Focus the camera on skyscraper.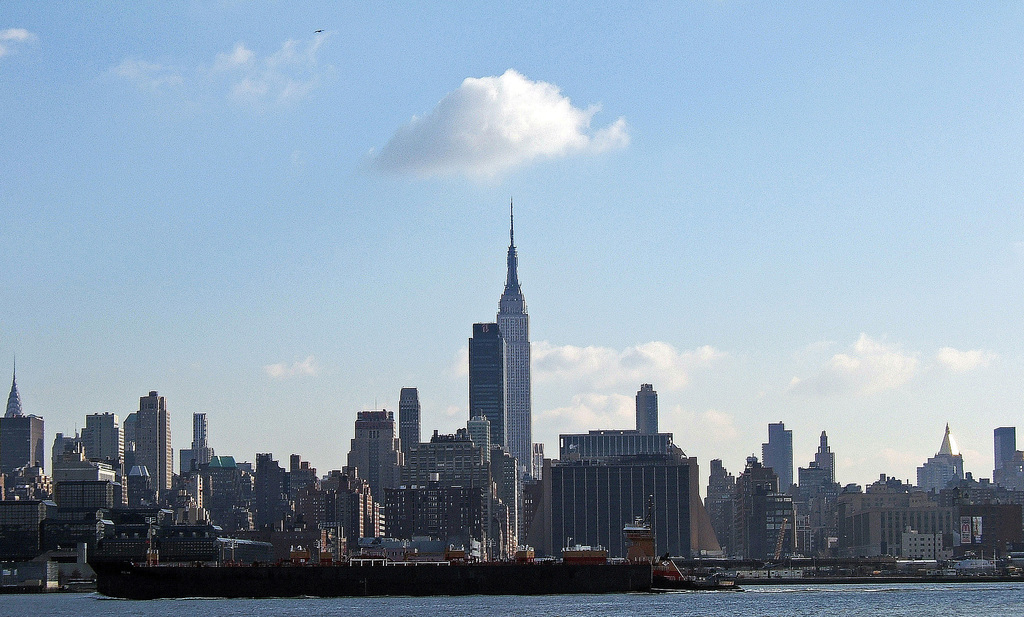
Focus region: (x1=761, y1=418, x2=795, y2=486).
